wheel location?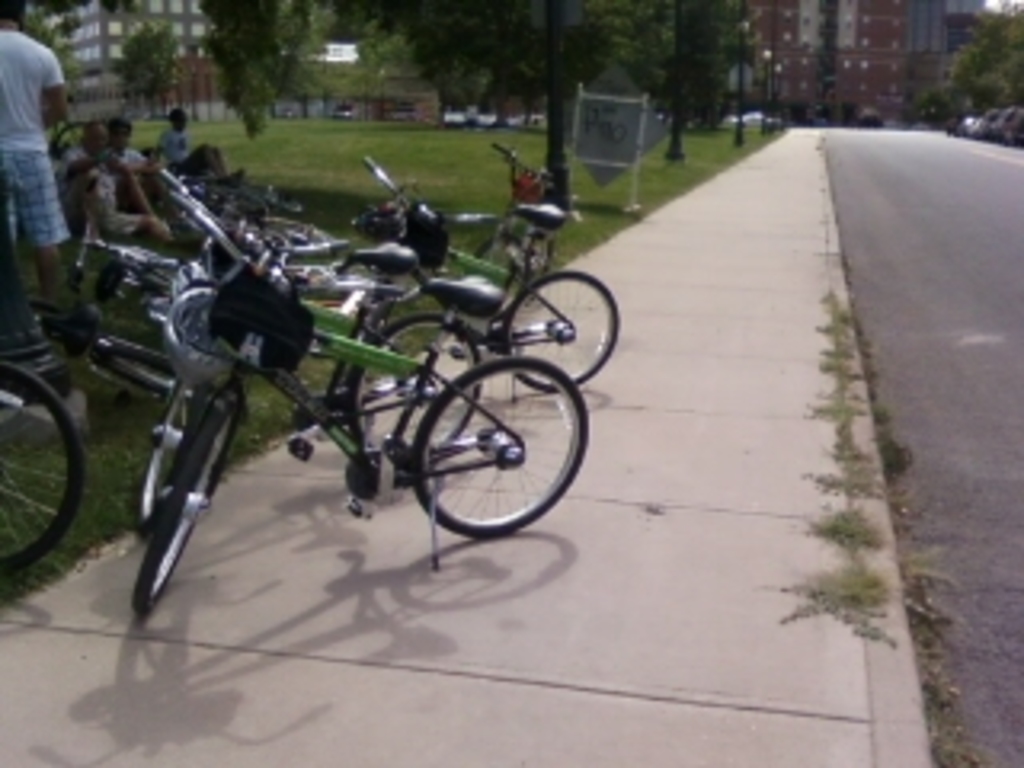
[x1=349, y1=314, x2=483, y2=464]
